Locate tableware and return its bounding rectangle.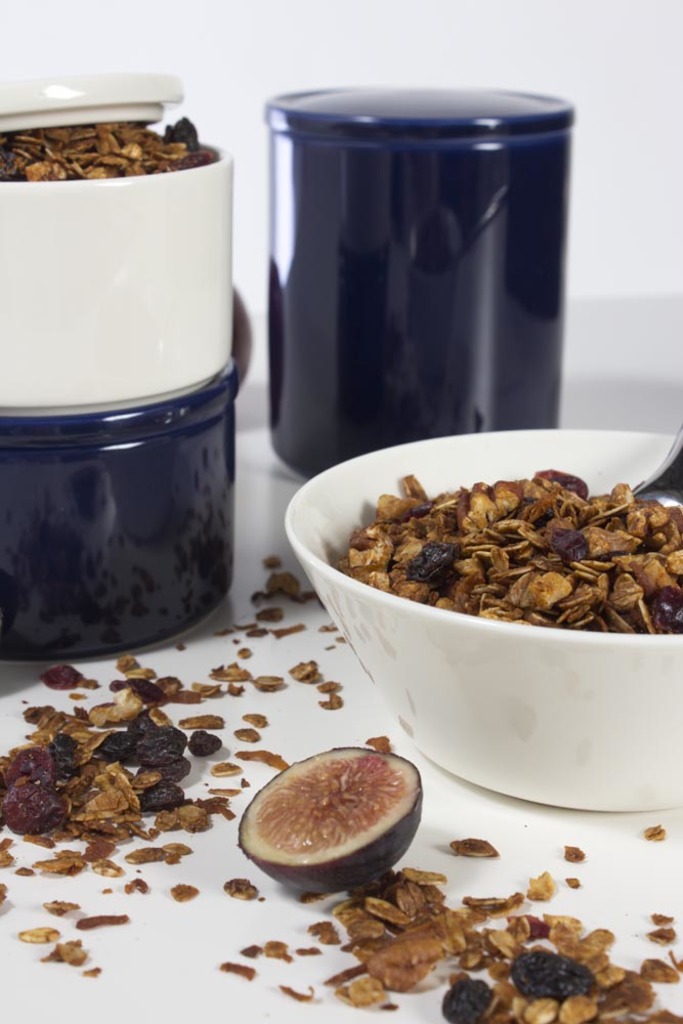
[0,82,237,394].
